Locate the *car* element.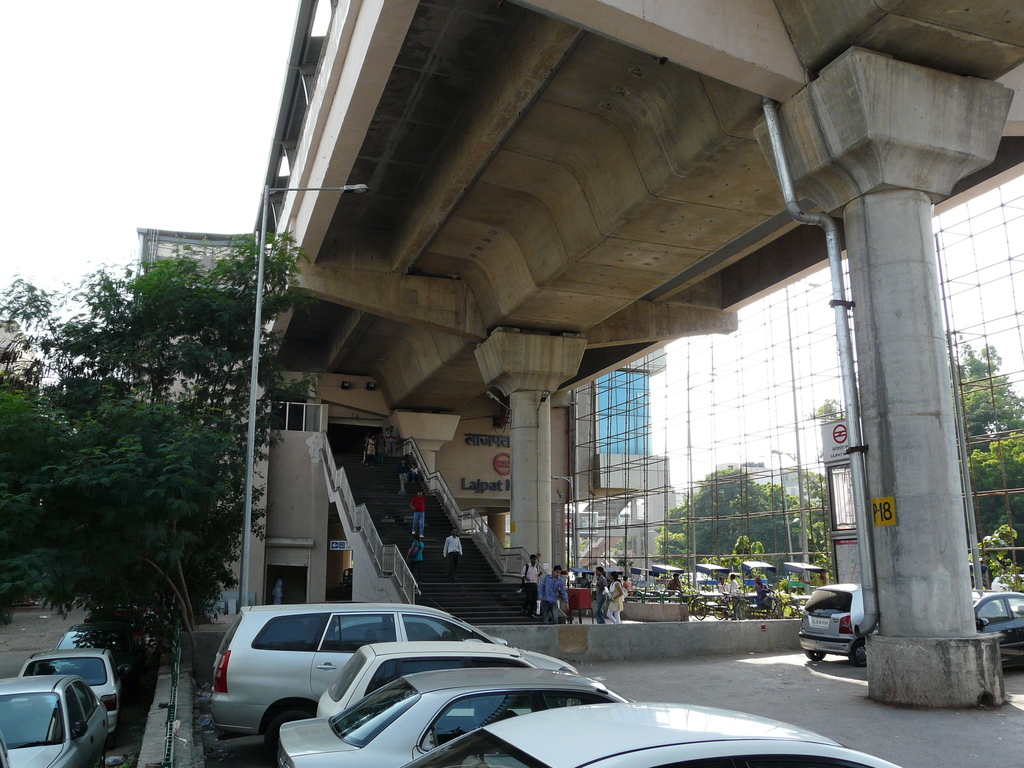
Element bbox: bbox=(20, 648, 120, 721).
